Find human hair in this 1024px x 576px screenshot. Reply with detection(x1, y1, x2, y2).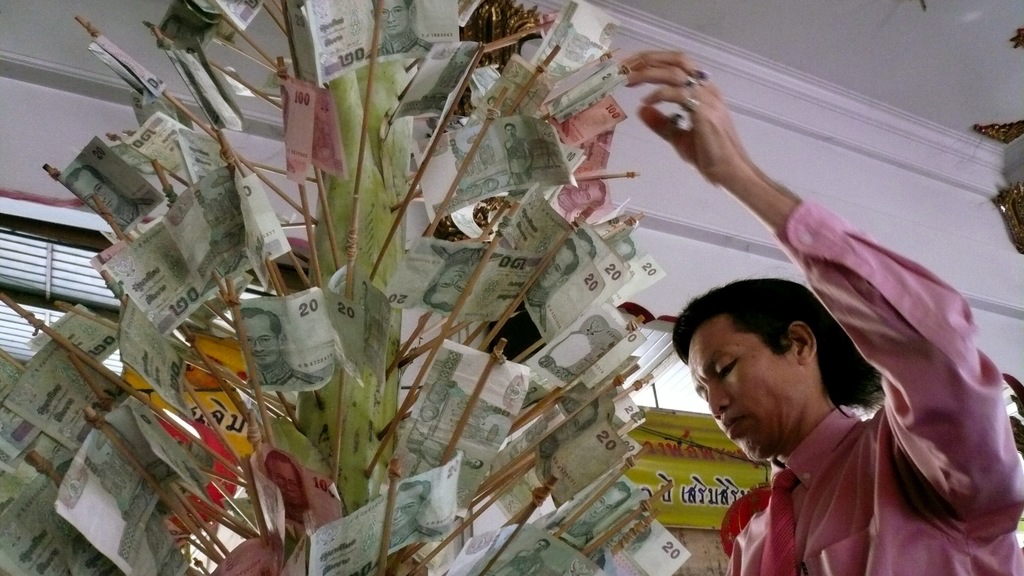
detection(265, 451, 301, 489).
